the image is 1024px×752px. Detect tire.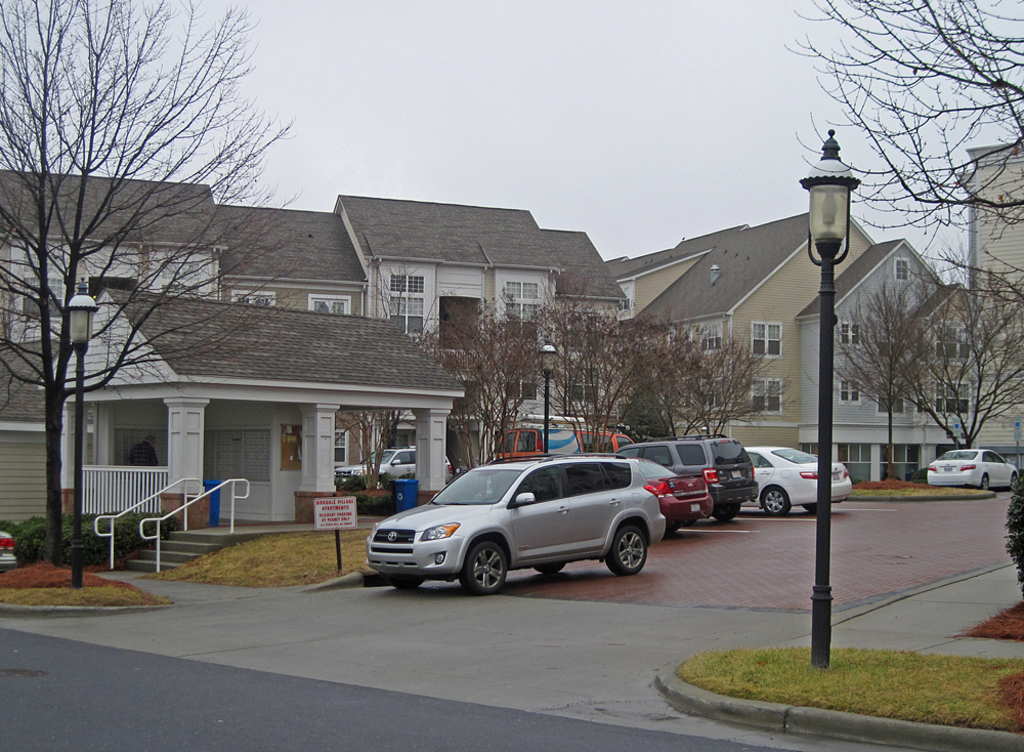
Detection: region(463, 541, 506, 593).
